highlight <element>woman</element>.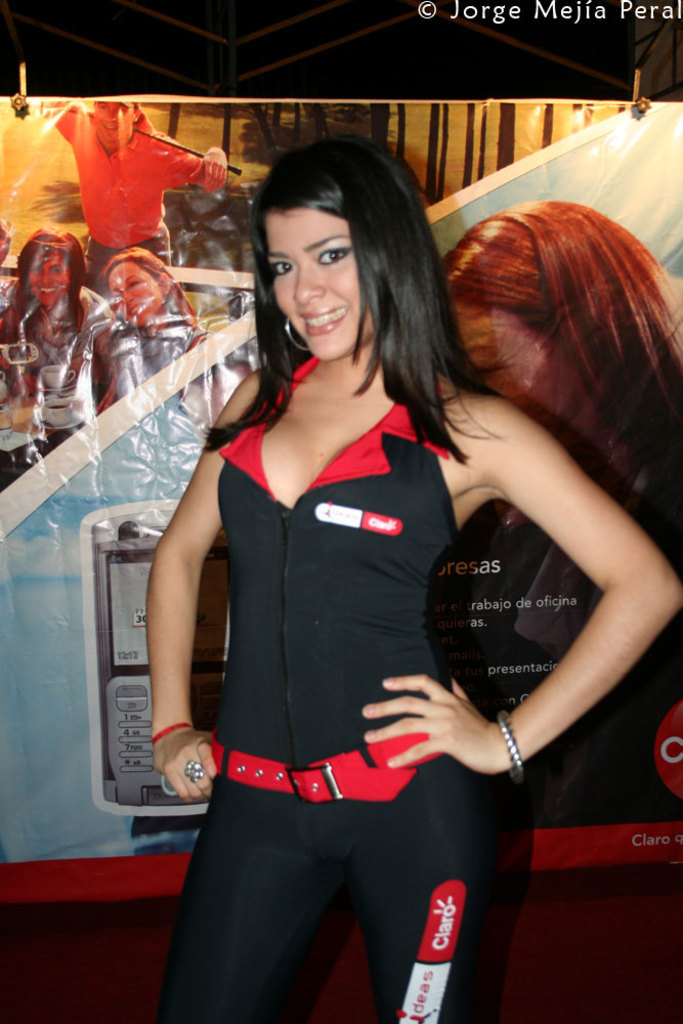
Highlighted region: l=0, t=227, r=124, b=462.
